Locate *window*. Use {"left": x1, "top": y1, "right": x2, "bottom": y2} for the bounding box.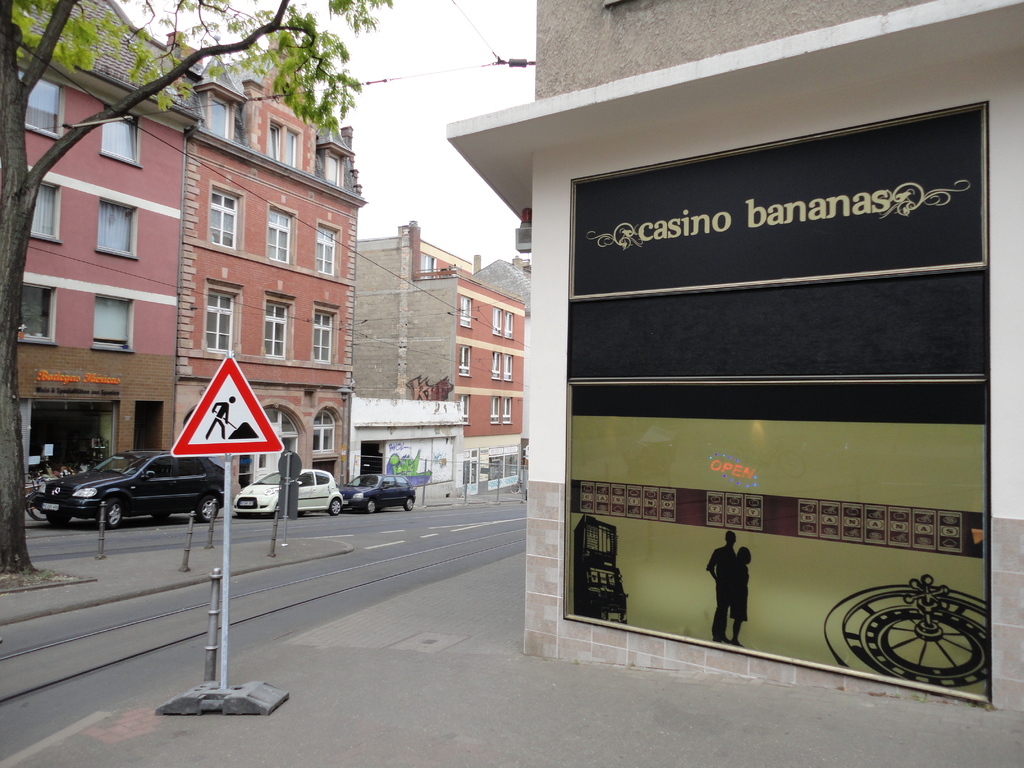
{"left": 20, "top": 285, "right": 49, "bottom": 336}.
